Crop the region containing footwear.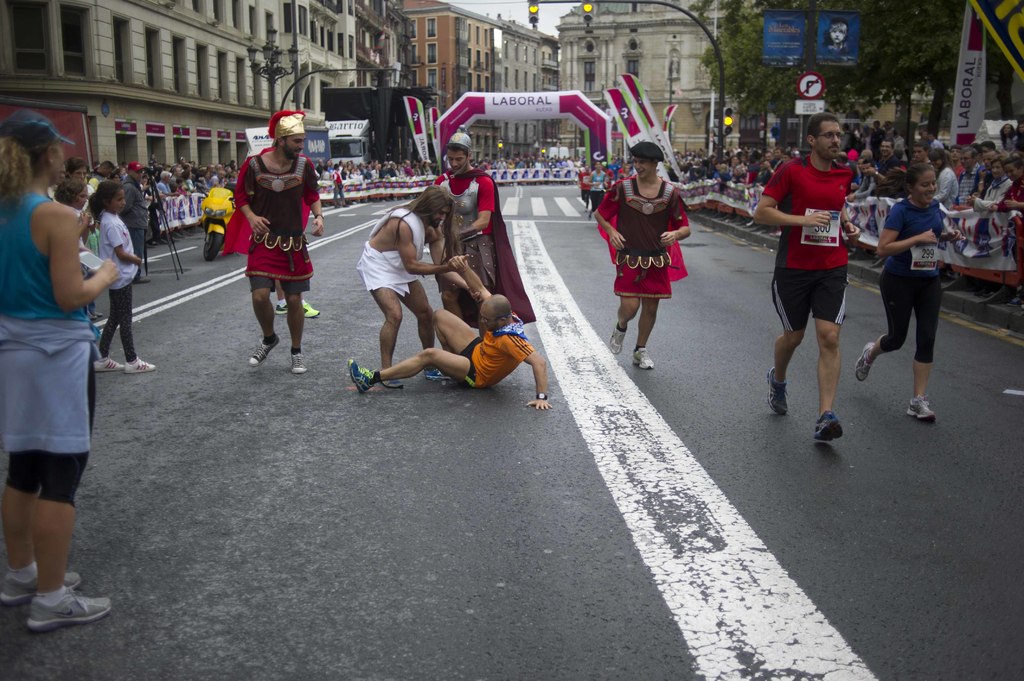
Crop region: [764,364,790,415].
